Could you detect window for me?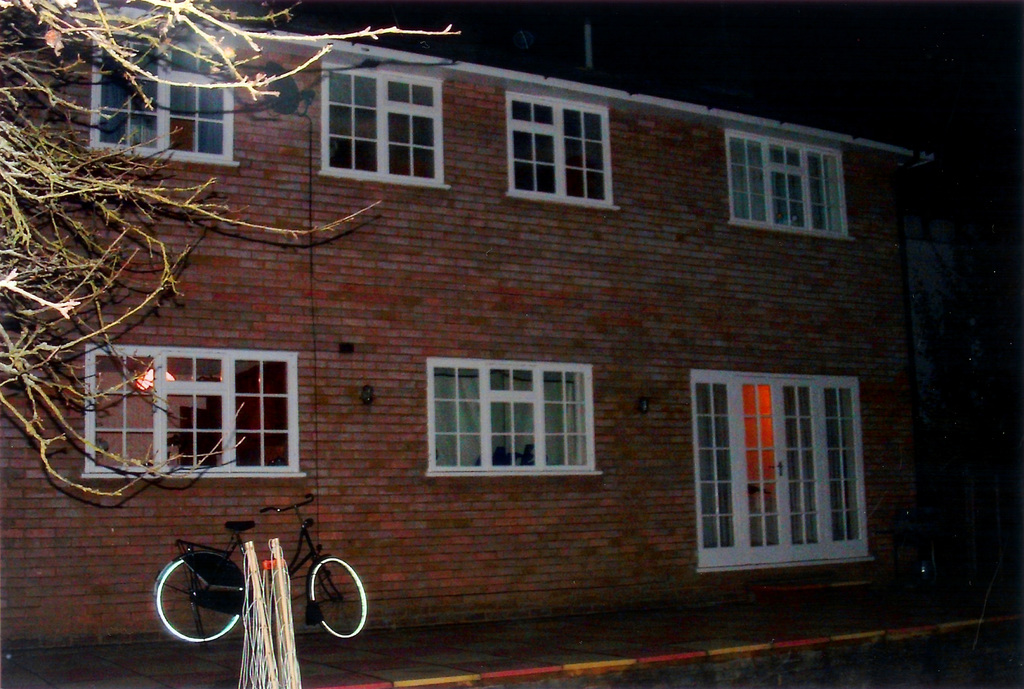
Detection result: l=505, t=93, r=619, b=207.
